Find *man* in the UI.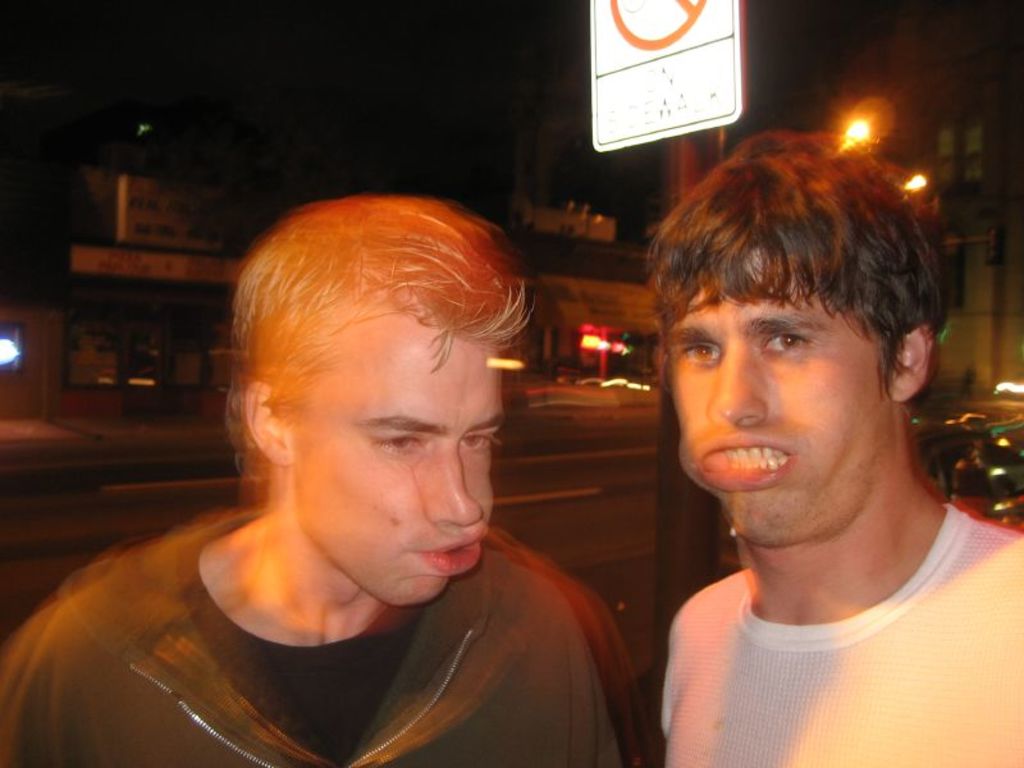
UI element at [0, 192, 685, 765].
